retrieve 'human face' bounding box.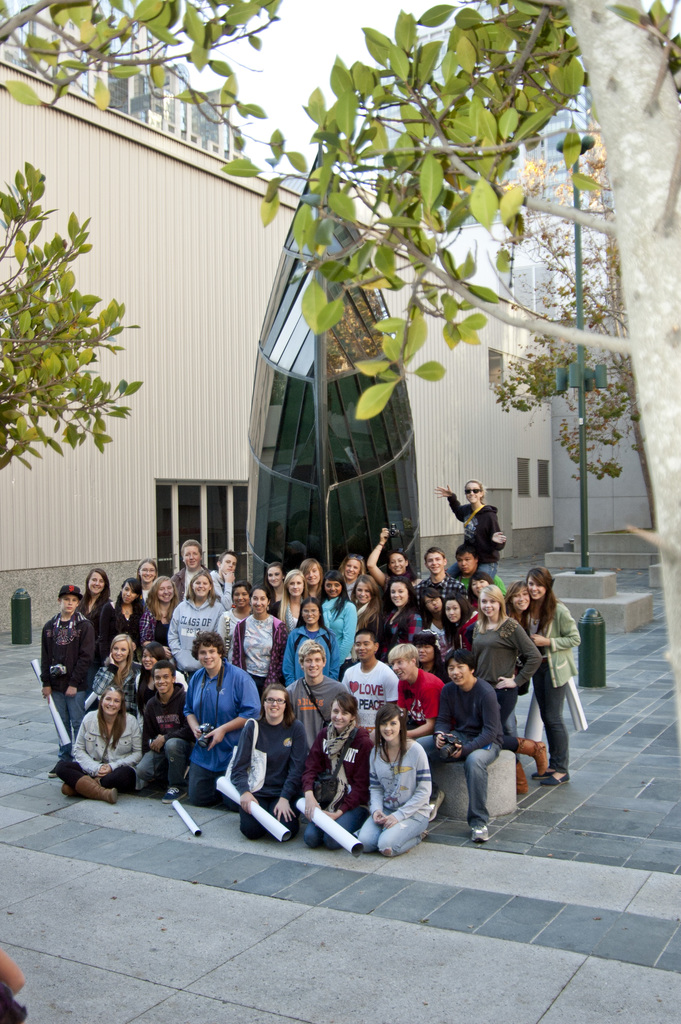
Bounding box: left=525, top=579, right=546, bottom=600.
